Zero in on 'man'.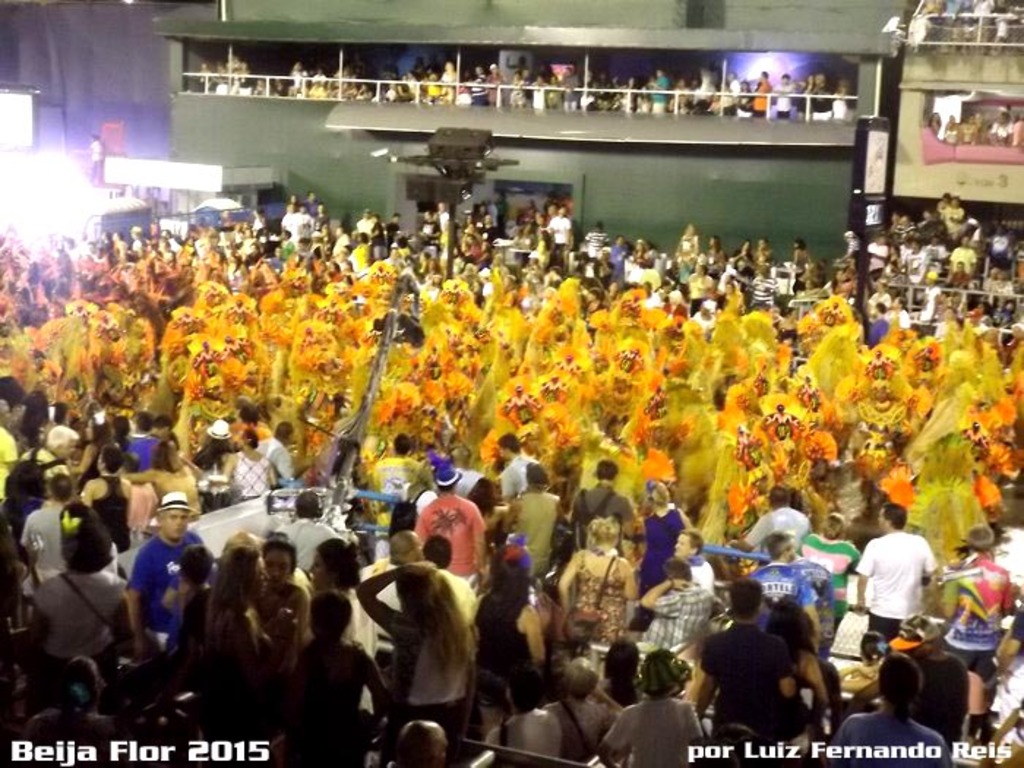
Zeroed in: detection(568, 456, 636, 537).
